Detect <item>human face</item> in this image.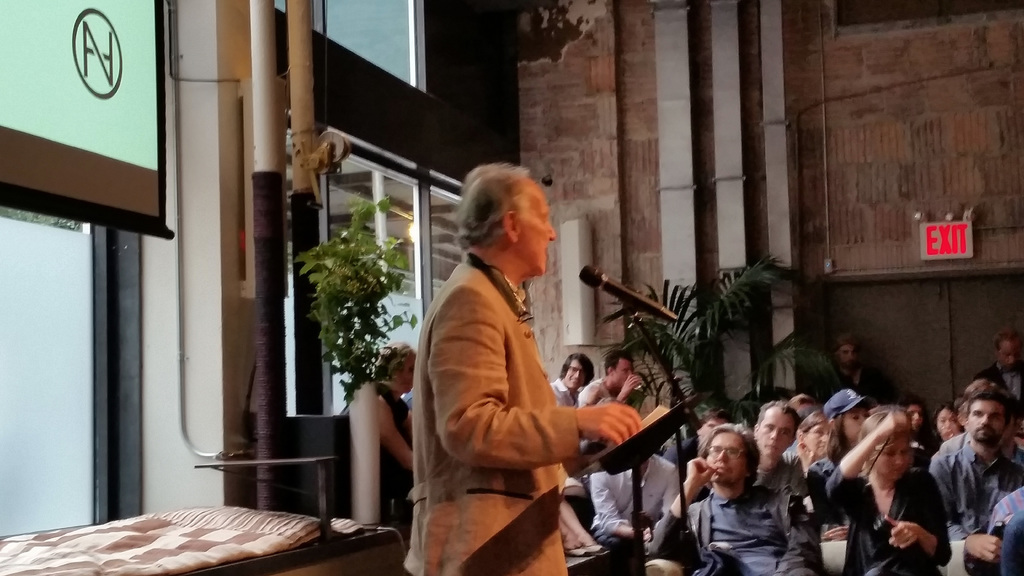
Detection: crop(760, 408, 796, 460).
